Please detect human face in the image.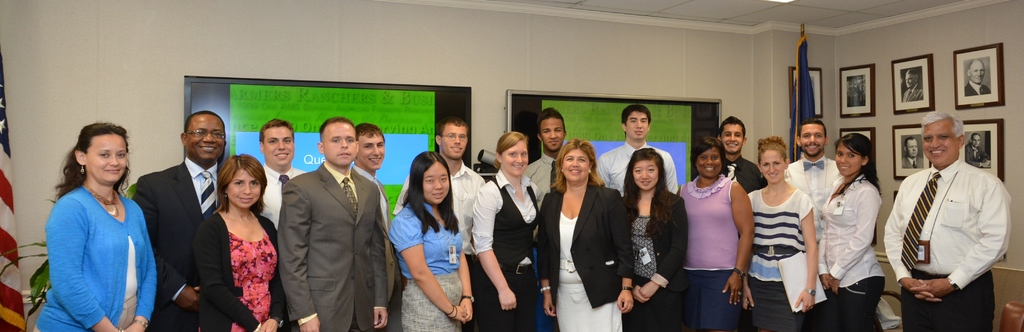
696/148/721/174.
